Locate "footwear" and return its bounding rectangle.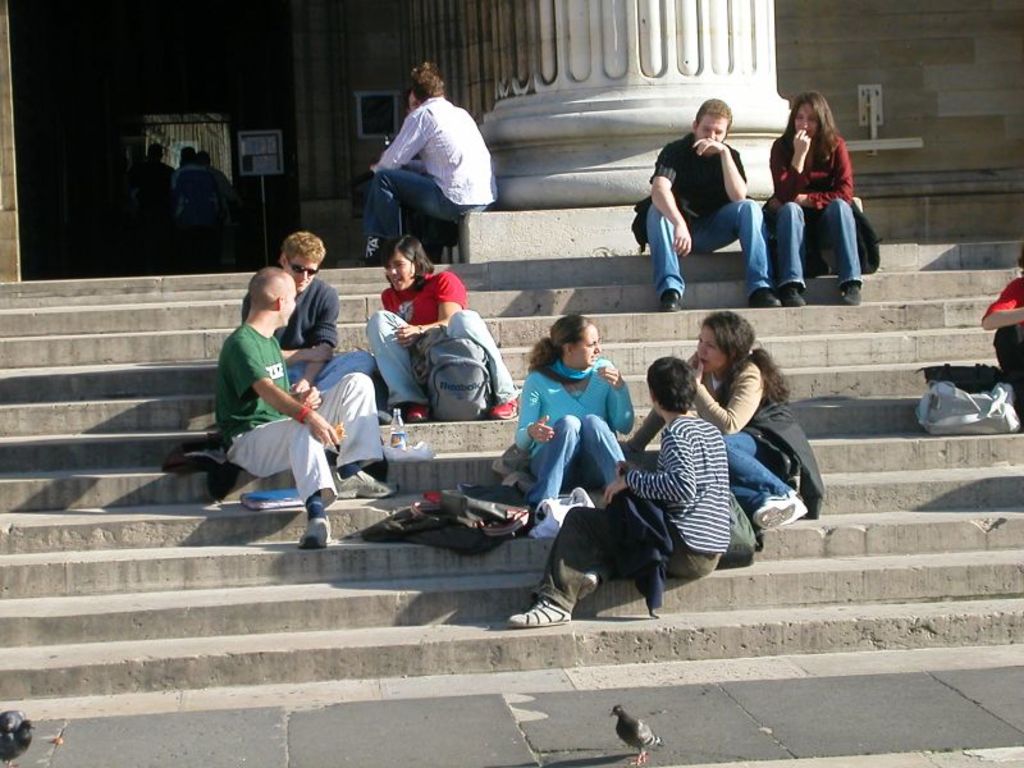
506,599,568,623.
